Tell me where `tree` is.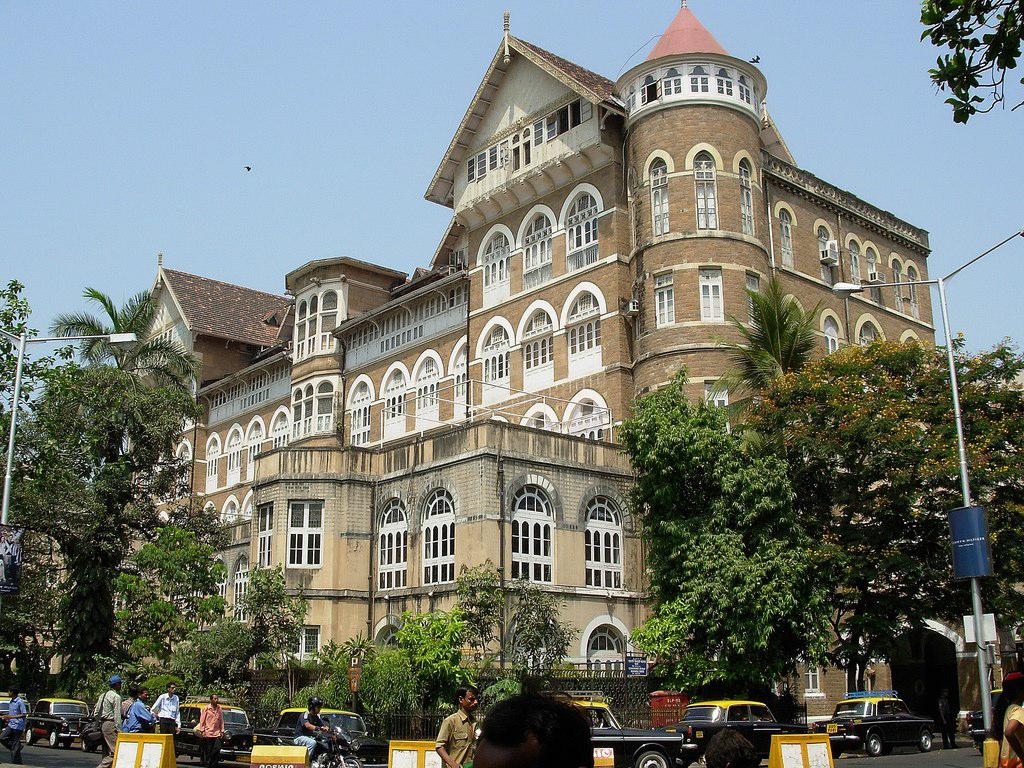
`tree` is at 625 489 844 705.
